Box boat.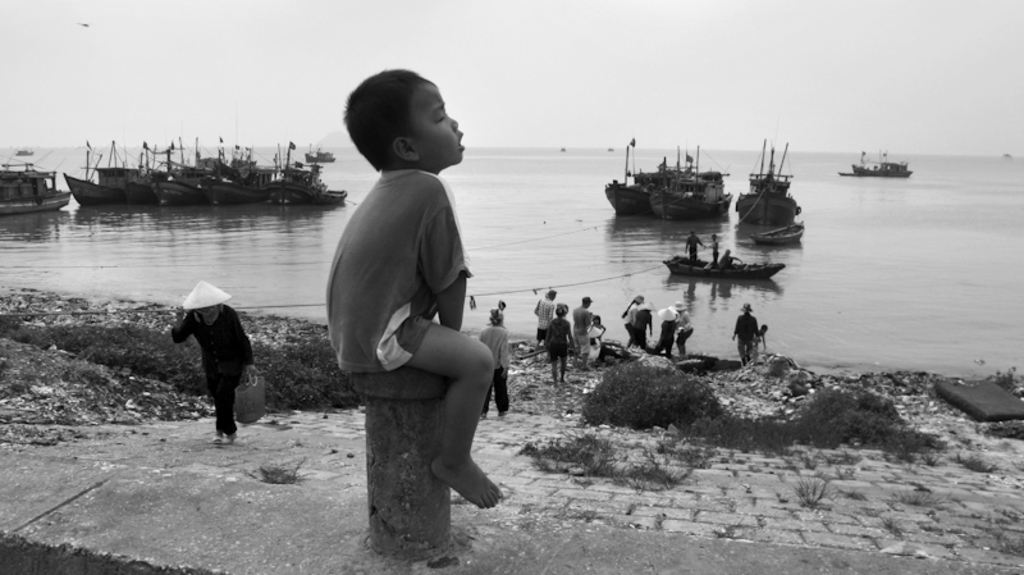
[664,256,787,279].
